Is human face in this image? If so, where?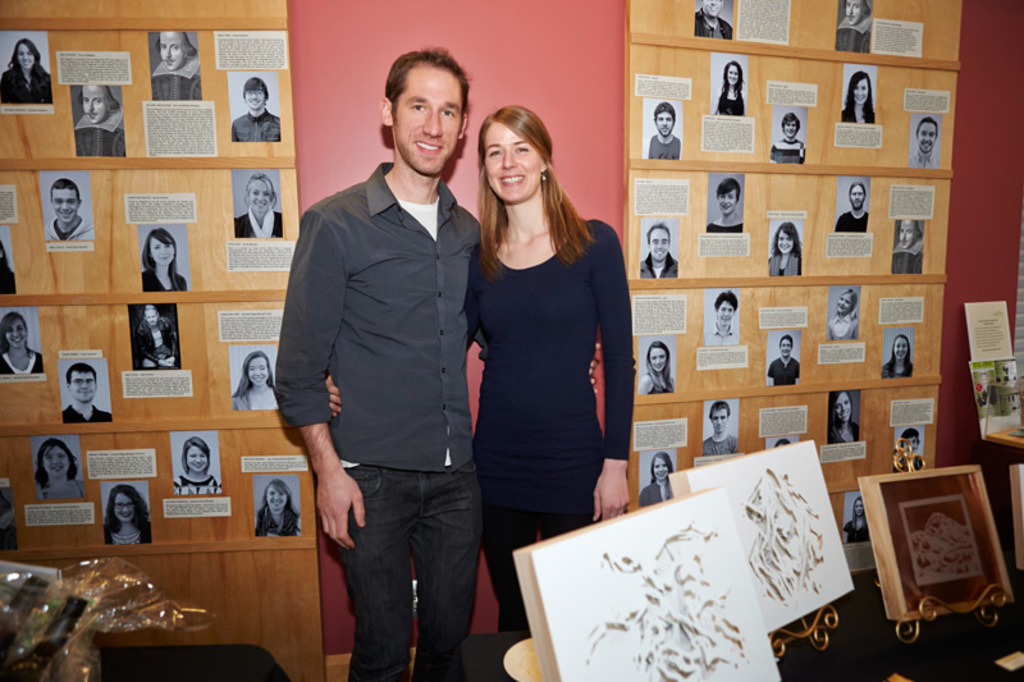
Yes, at Rect(50, 182, 77, 220).
